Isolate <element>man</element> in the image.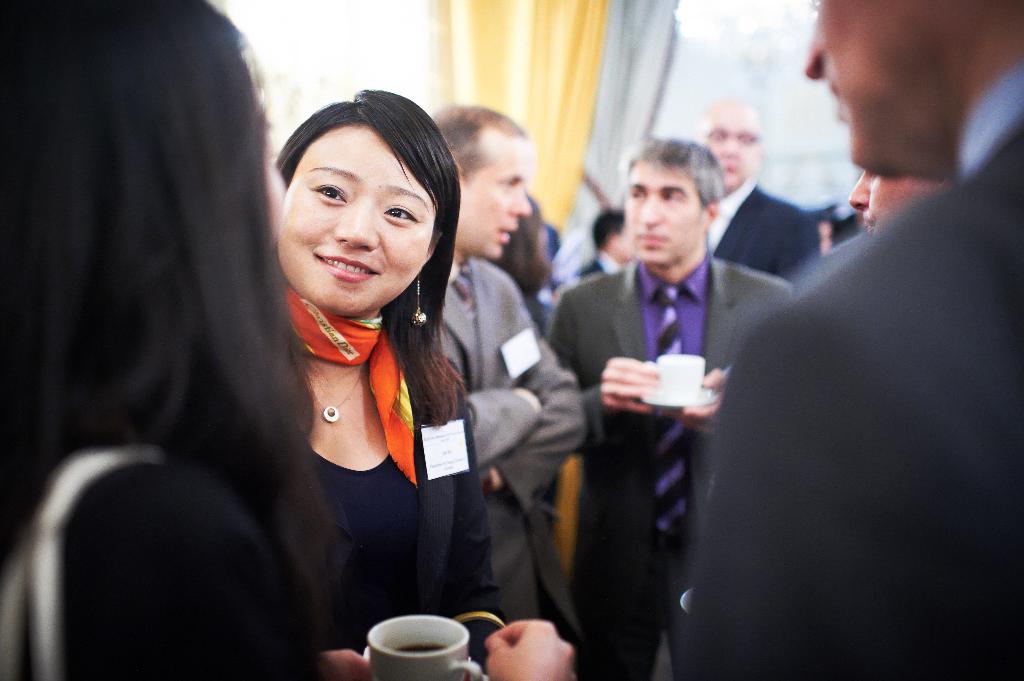
Isolated region: box=[673, 0, 1023, 680].
